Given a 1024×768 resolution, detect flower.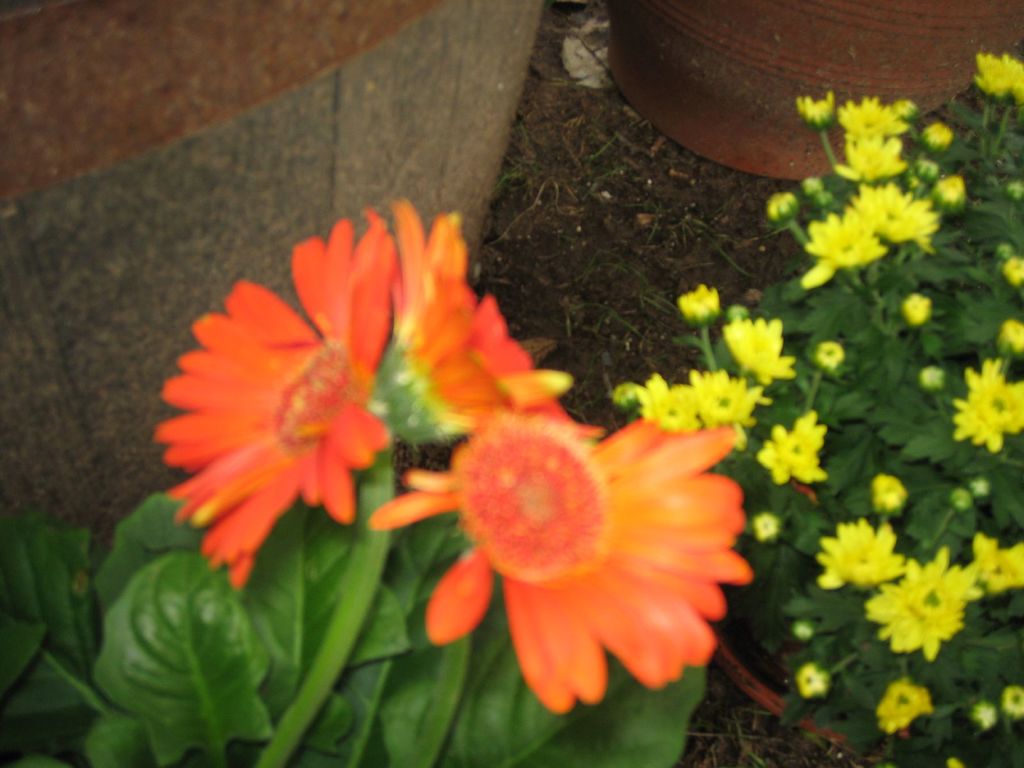
(left=971, top=45, right=1023, bottom=118).
